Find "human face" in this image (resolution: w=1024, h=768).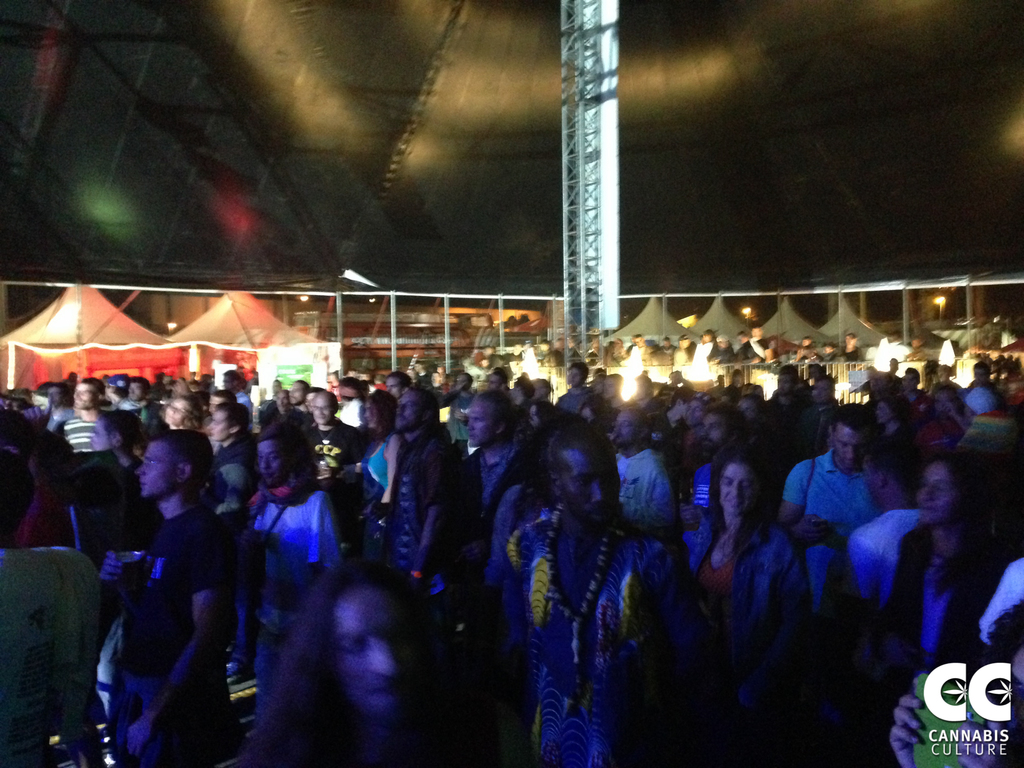
{"x1": 388, "y1": 378, "x2": 396, "y2": 385}.
